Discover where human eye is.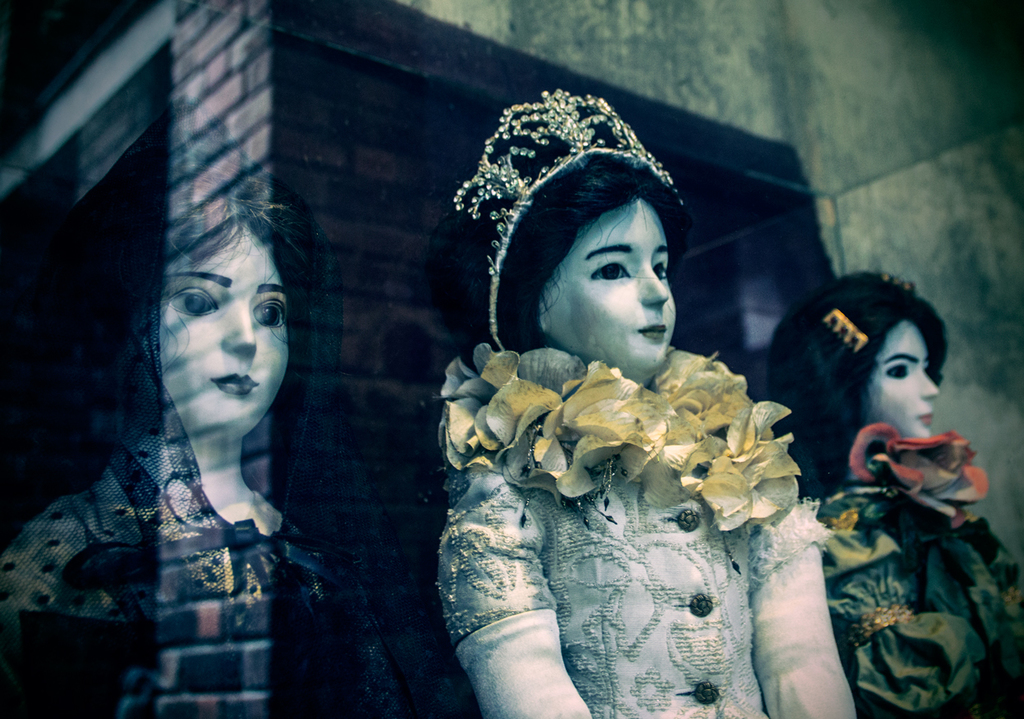
Discovered at x1=590, y1=259, x2=634, y2=281.
